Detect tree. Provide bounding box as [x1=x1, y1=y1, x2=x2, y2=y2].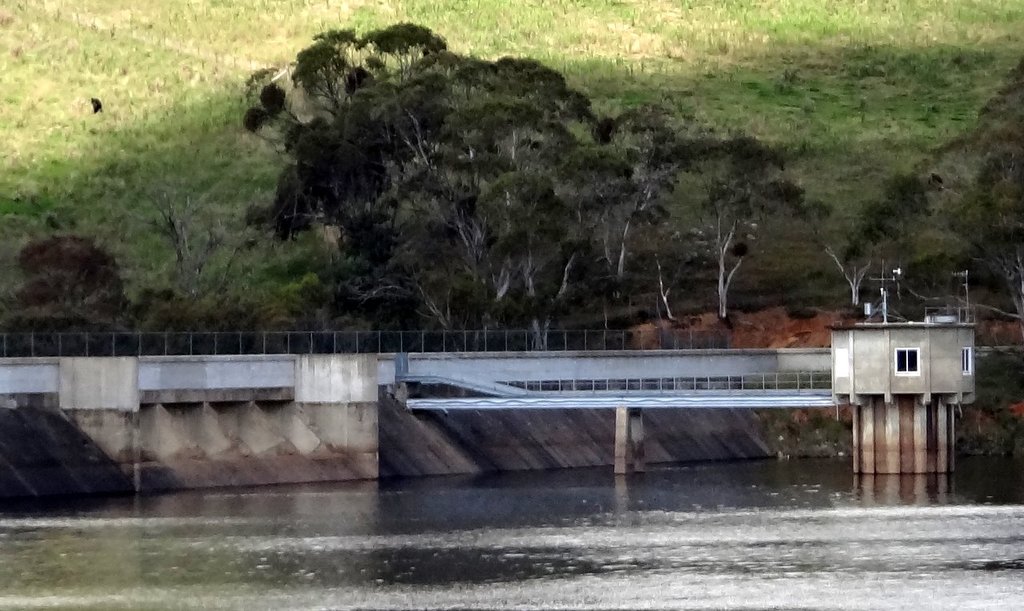
[x1=805, y1=170, x2=915, y2=302].
